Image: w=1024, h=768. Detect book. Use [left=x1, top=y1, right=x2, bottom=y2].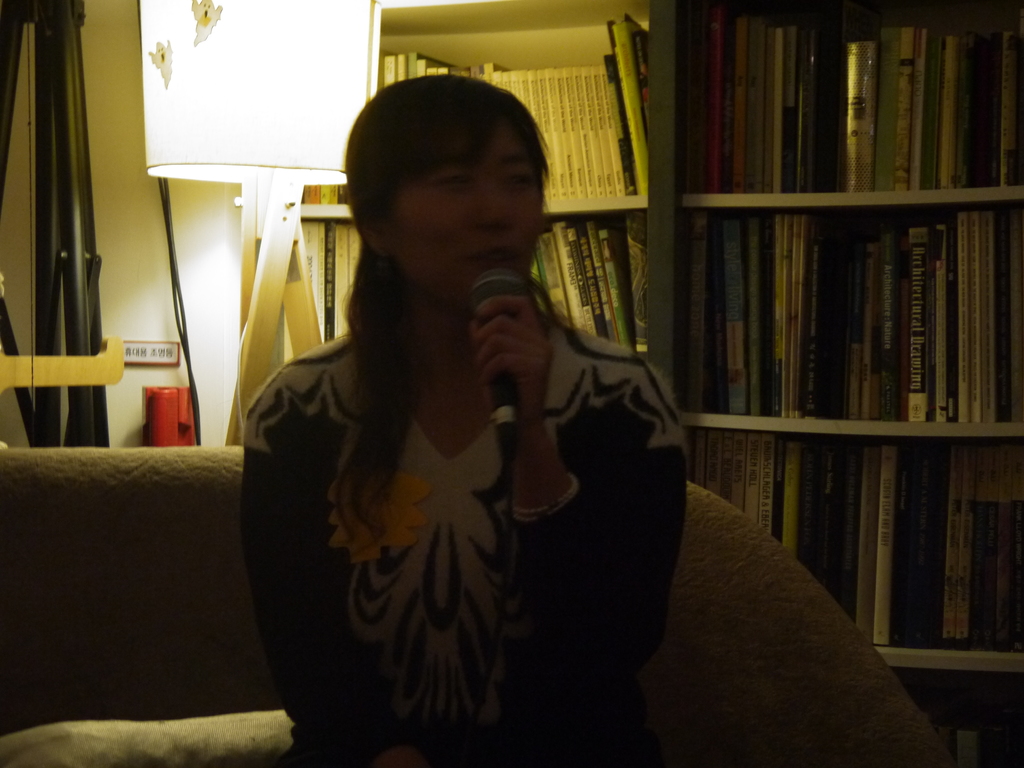
[left=406, top=50, right=424, bottom=79].
